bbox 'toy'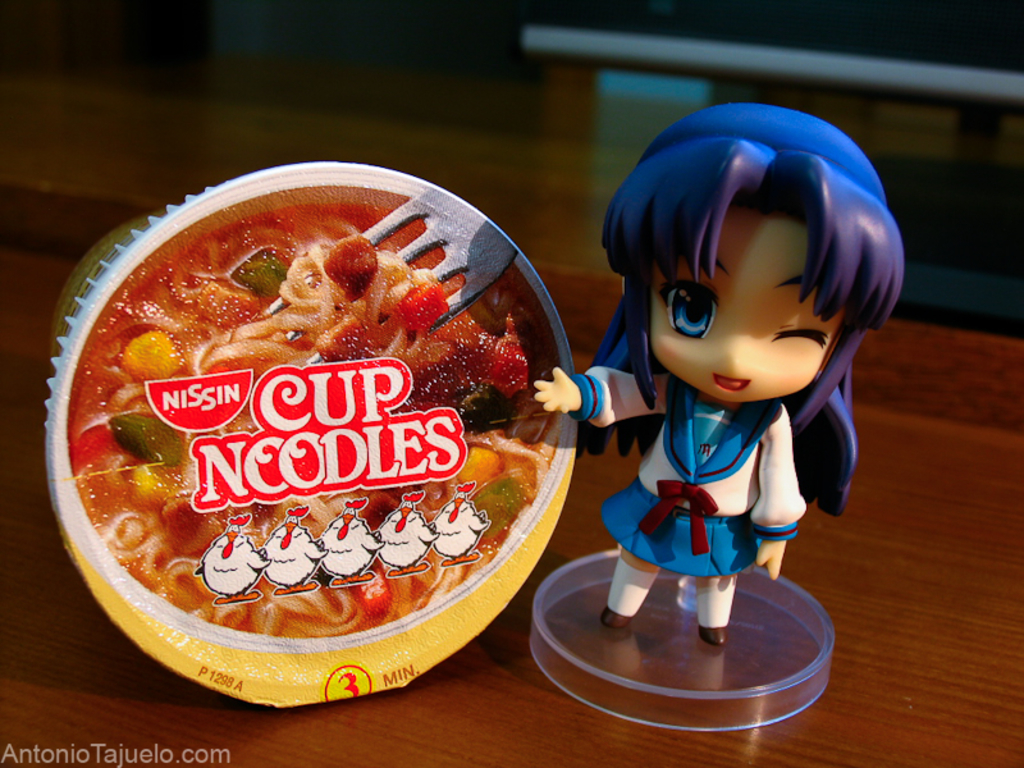
bbox(576, 127, 896, 689)
